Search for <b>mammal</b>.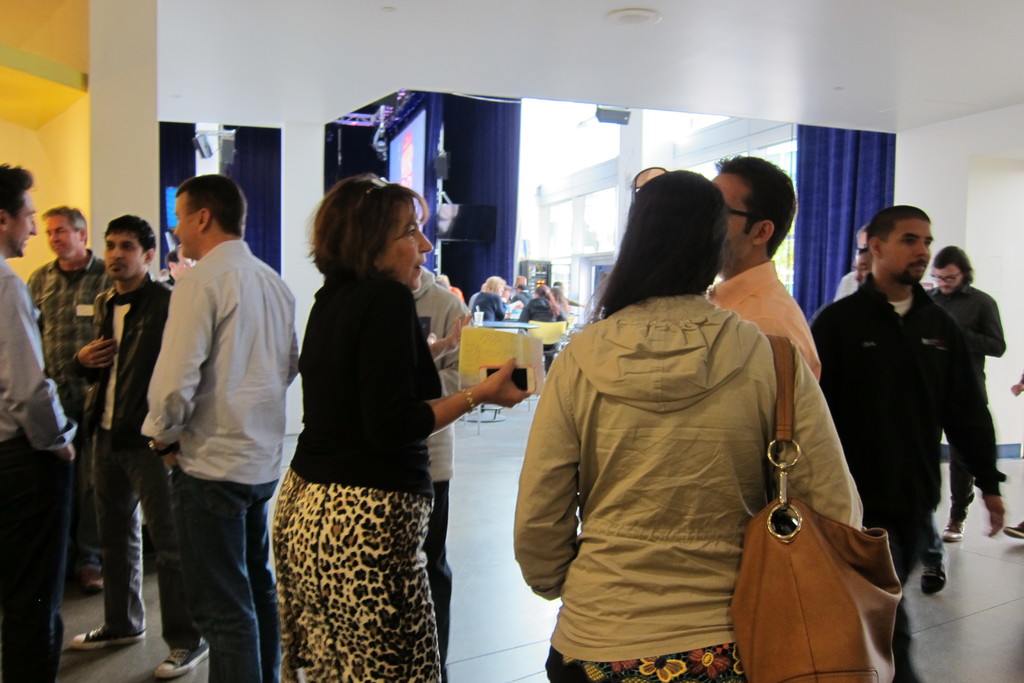
Found at 806,205,961,682.
